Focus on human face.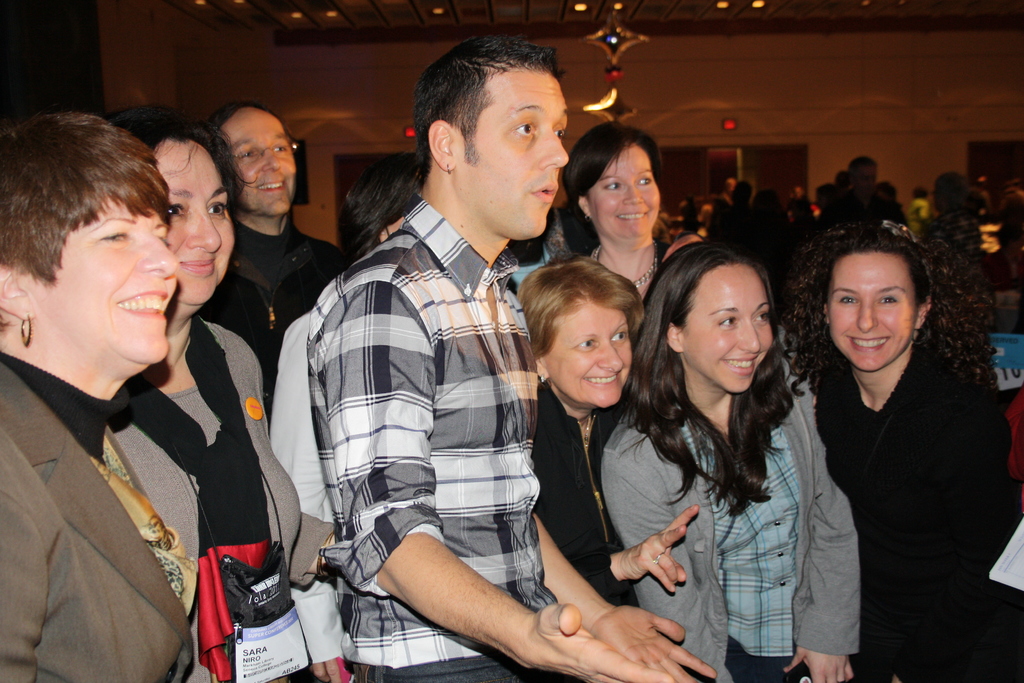
Focused at Rect(683, 264, 774, 393).
